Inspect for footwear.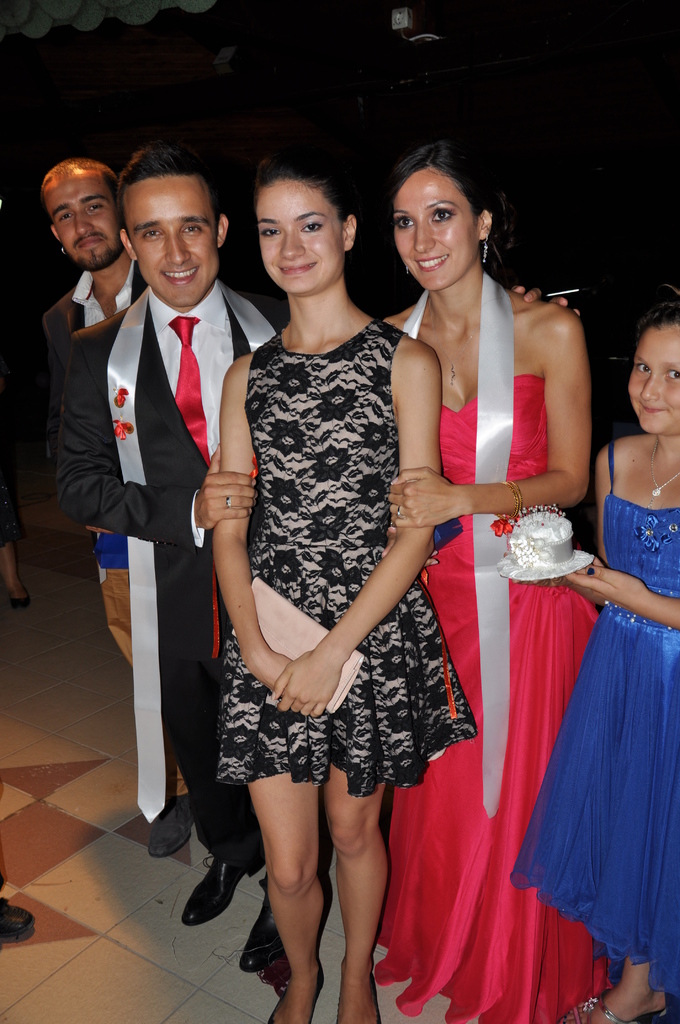
Inspection: (544, 986, 659, 1023).
